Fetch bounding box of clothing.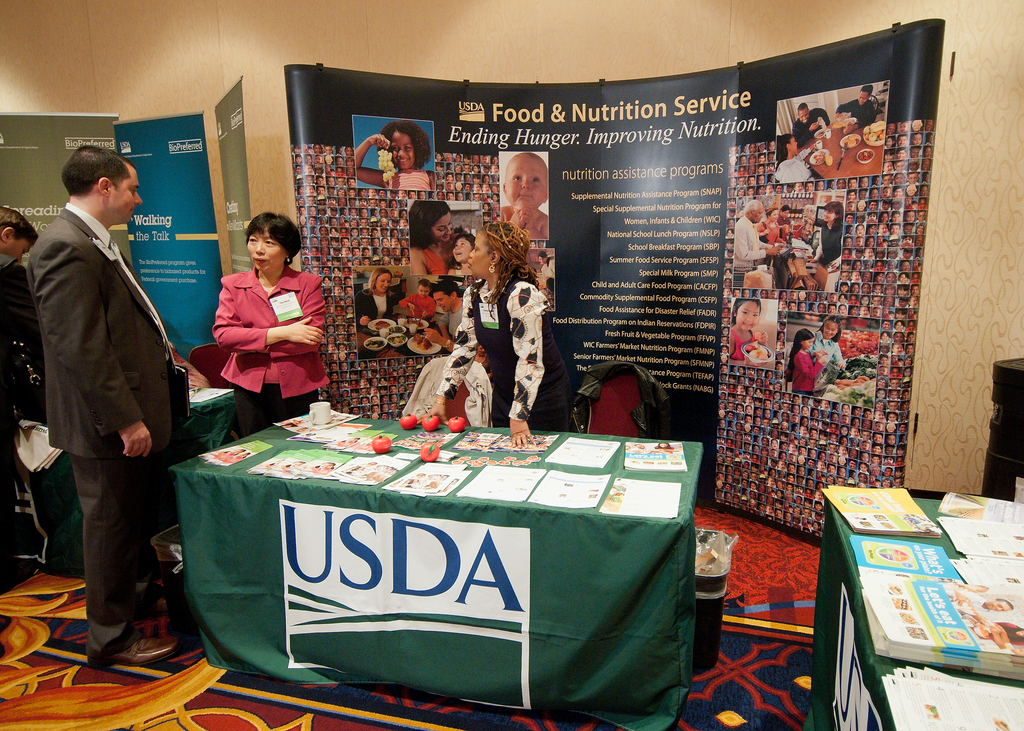
Bbox: select_region(194, 243, 317, 409).
